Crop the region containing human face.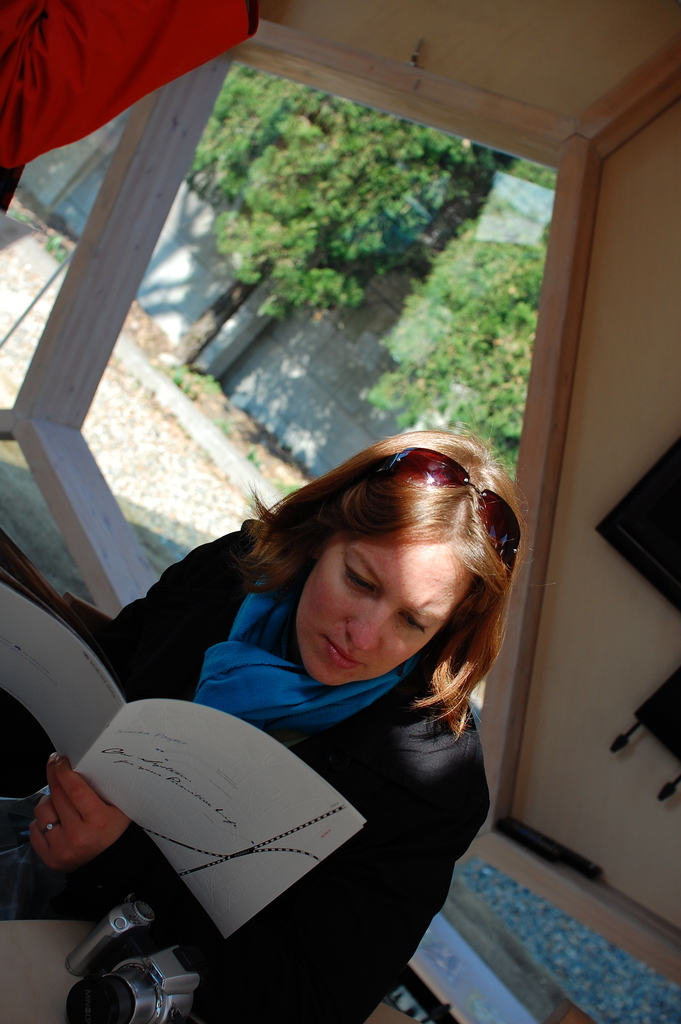
Crop region: Rect(296, 552, 473, 685).
